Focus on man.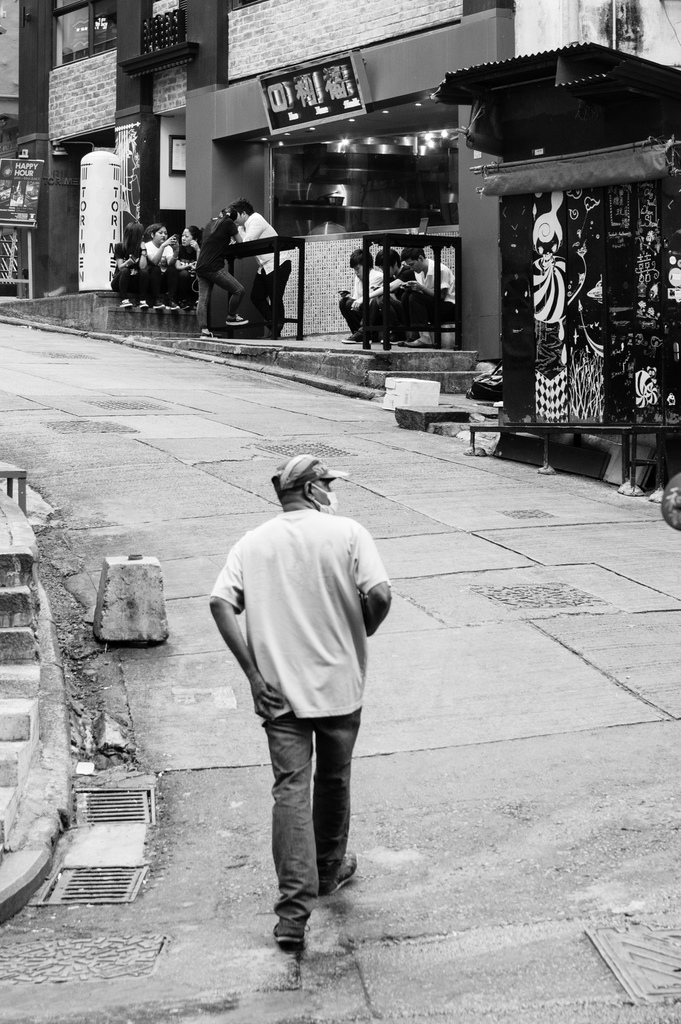
Focused at l=394, t=244, r=459, b=346.
